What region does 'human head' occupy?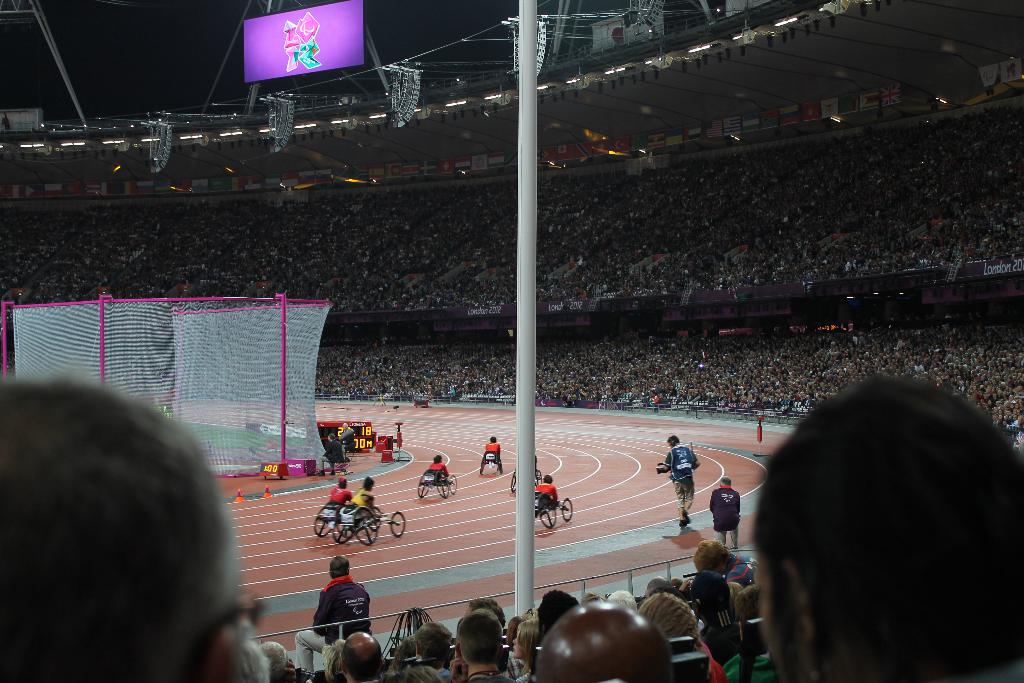
<bbox>433, 456, 444, 465</bbox>.
